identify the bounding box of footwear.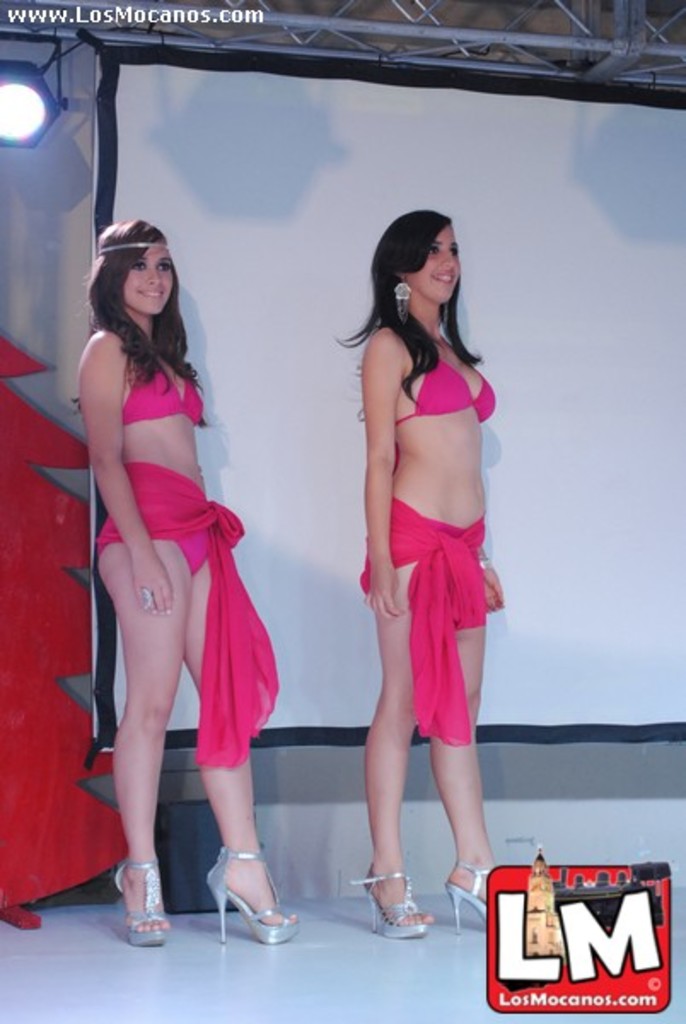
l=106, t=862, r=160, b=945.
